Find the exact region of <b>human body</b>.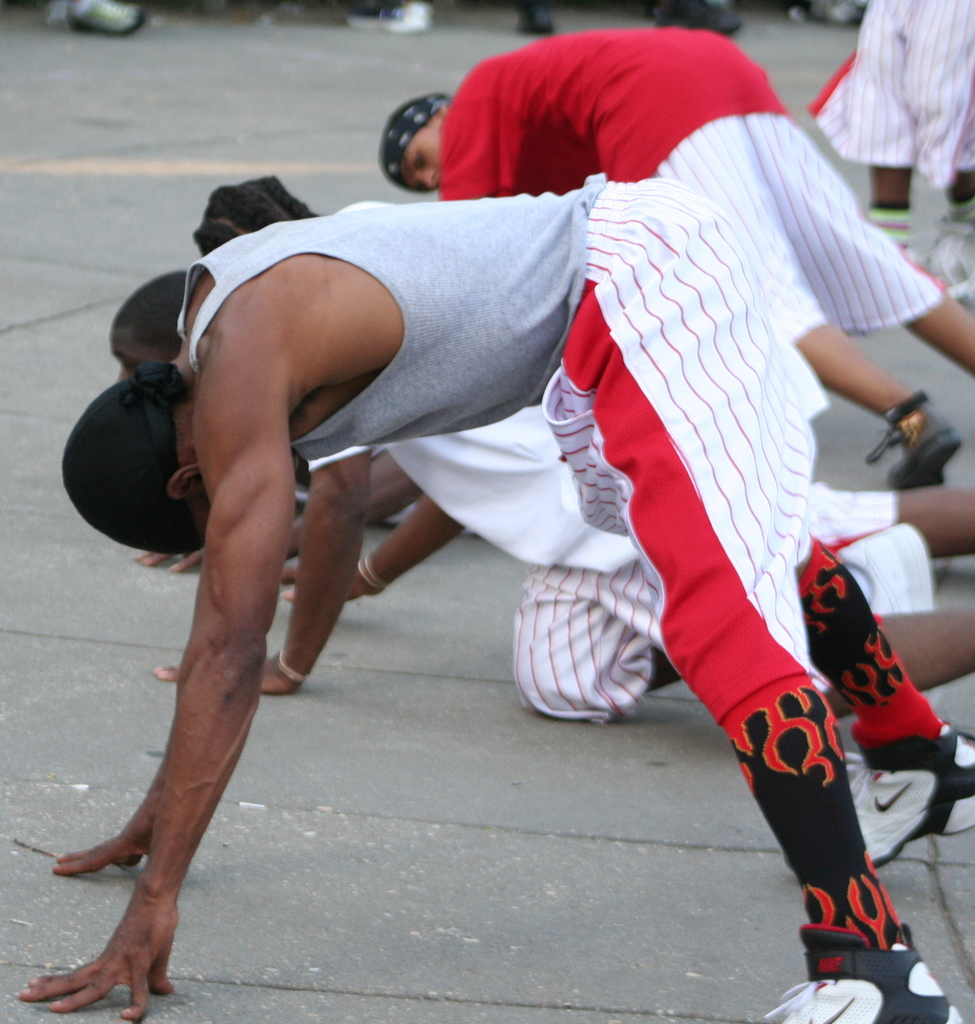
Exact region: detection(380, 19, 974, 493).
